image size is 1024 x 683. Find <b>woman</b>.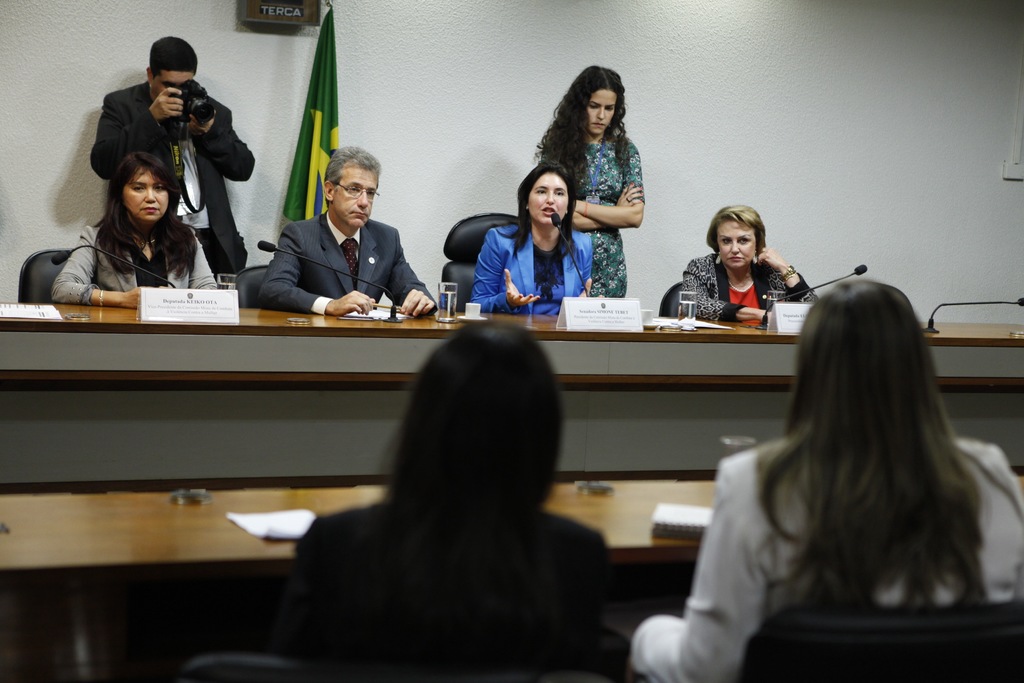
x1=634 y1=276 x2=1023 y2=682.
